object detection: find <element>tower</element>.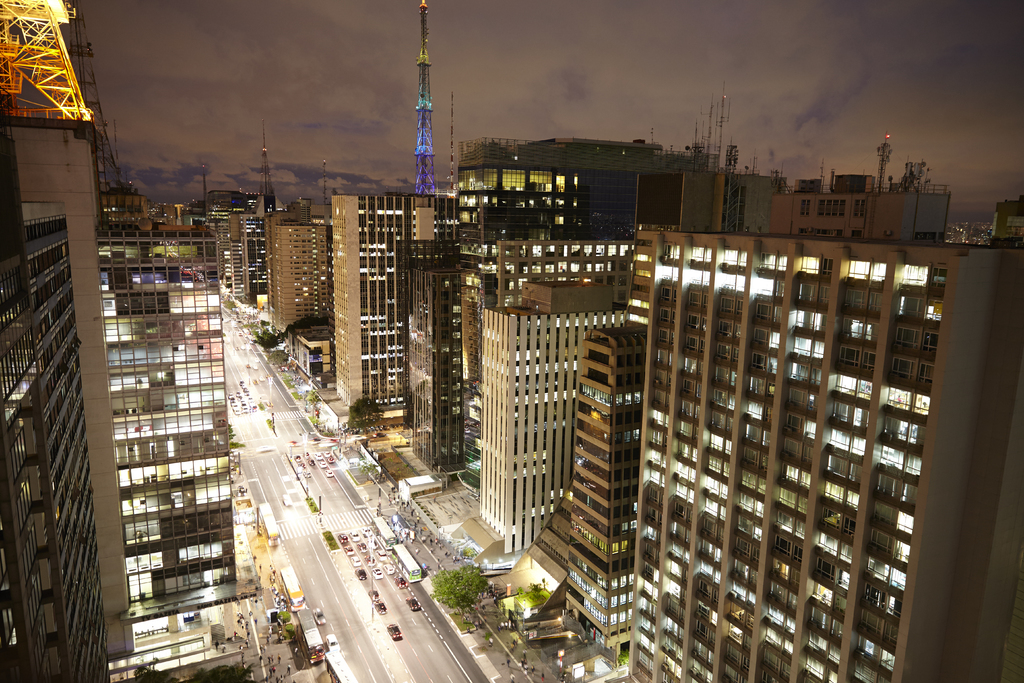
x1=254 y1=135 x2=274 y2=209.
